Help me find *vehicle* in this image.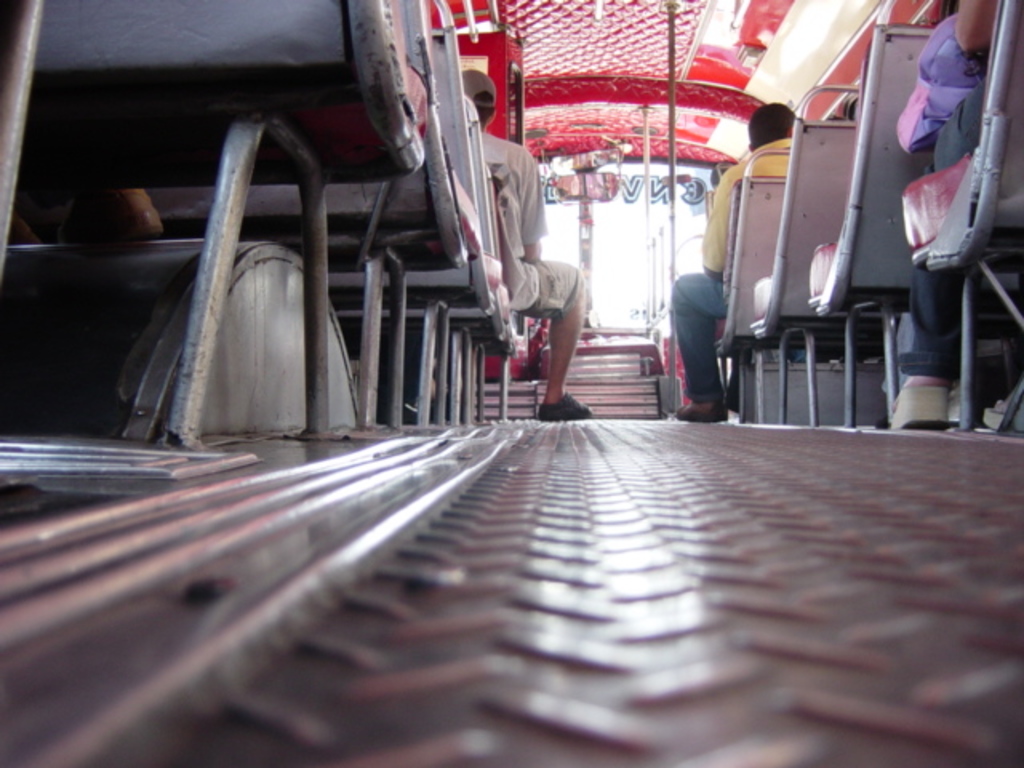
Found it: (0,0,1022,766).
